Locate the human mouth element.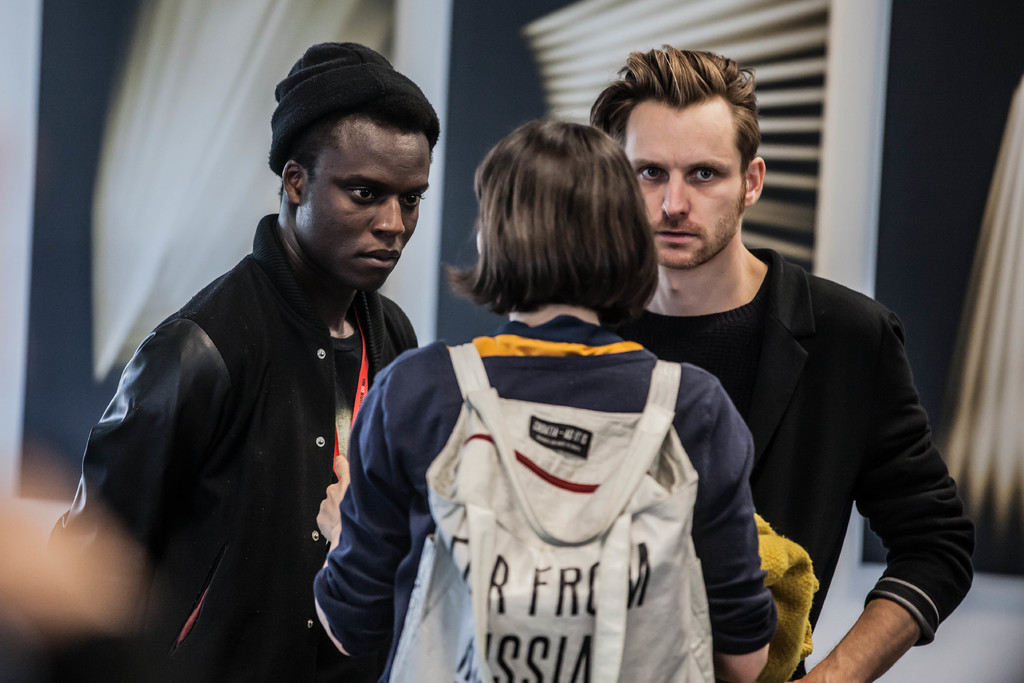
Element bbox: (left=355, top=243, right=402, bottom=274).
